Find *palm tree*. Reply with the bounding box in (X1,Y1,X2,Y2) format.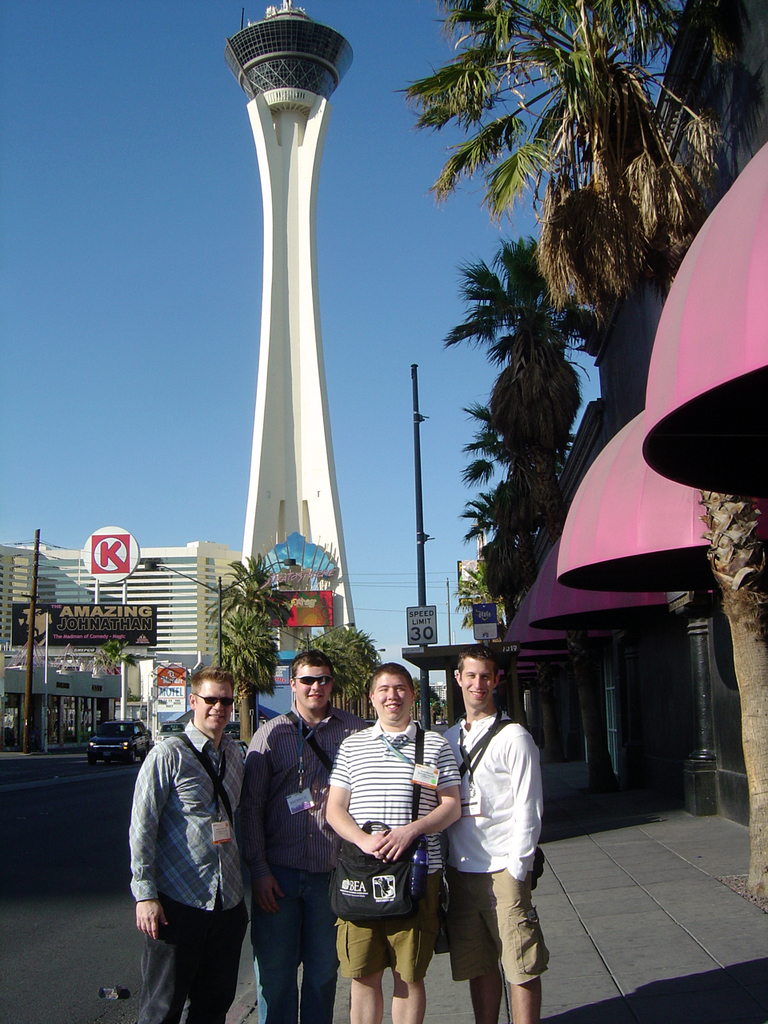
(392,0,767,901).
